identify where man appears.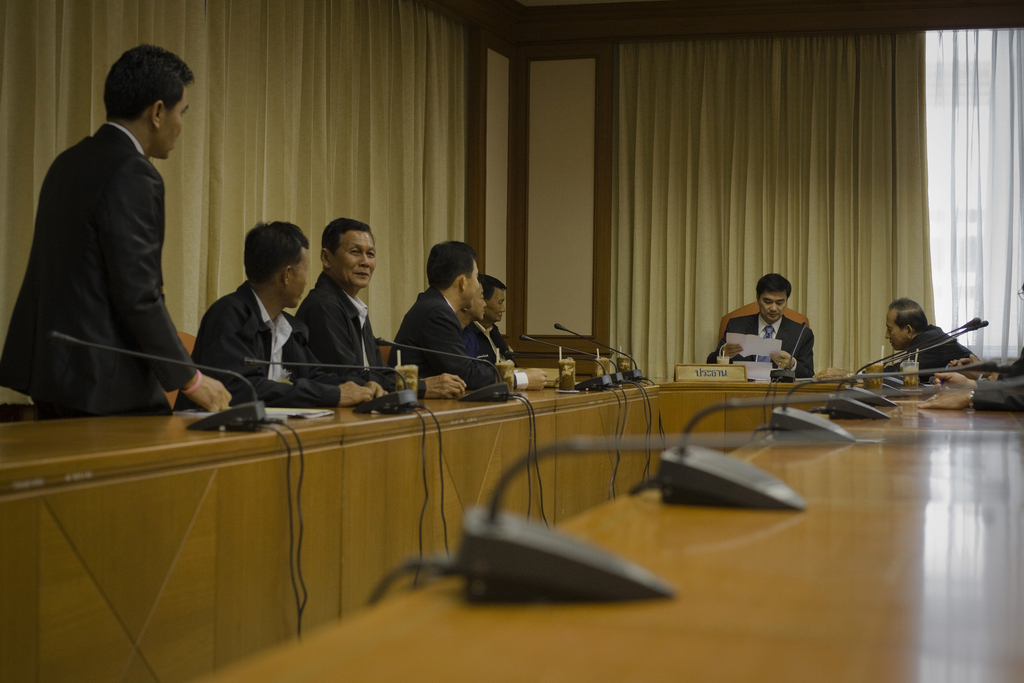
Appears at crop(911, 352, 1023, 420).
